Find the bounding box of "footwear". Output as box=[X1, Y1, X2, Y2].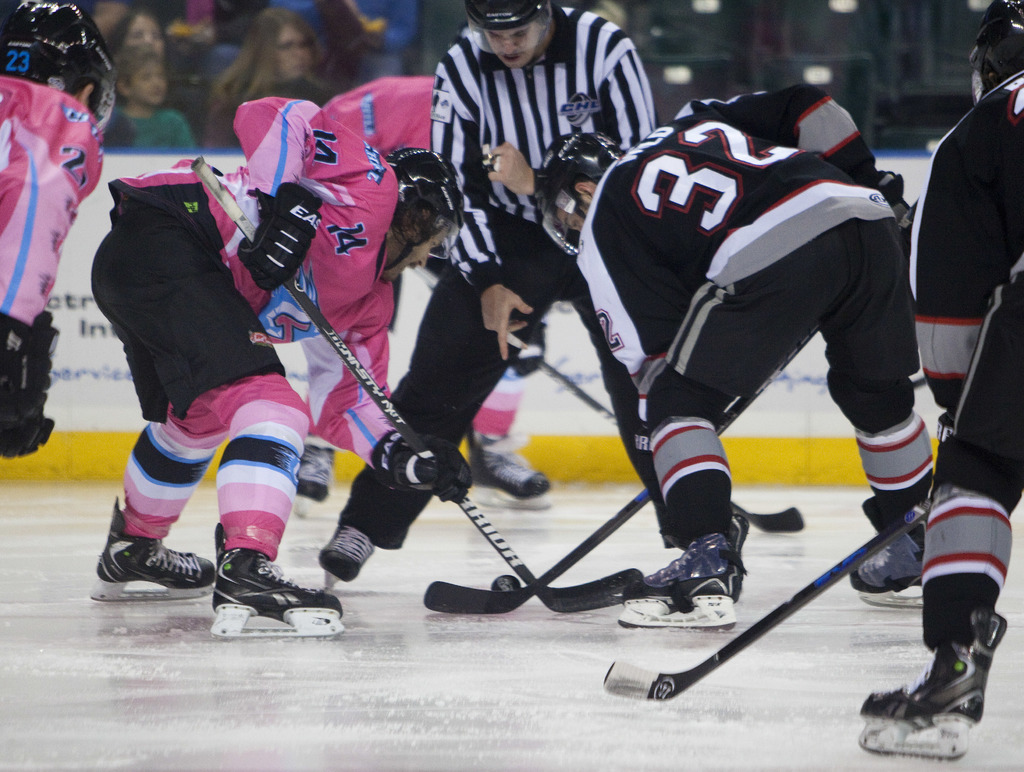
box=[461, 433, 543, 498].
